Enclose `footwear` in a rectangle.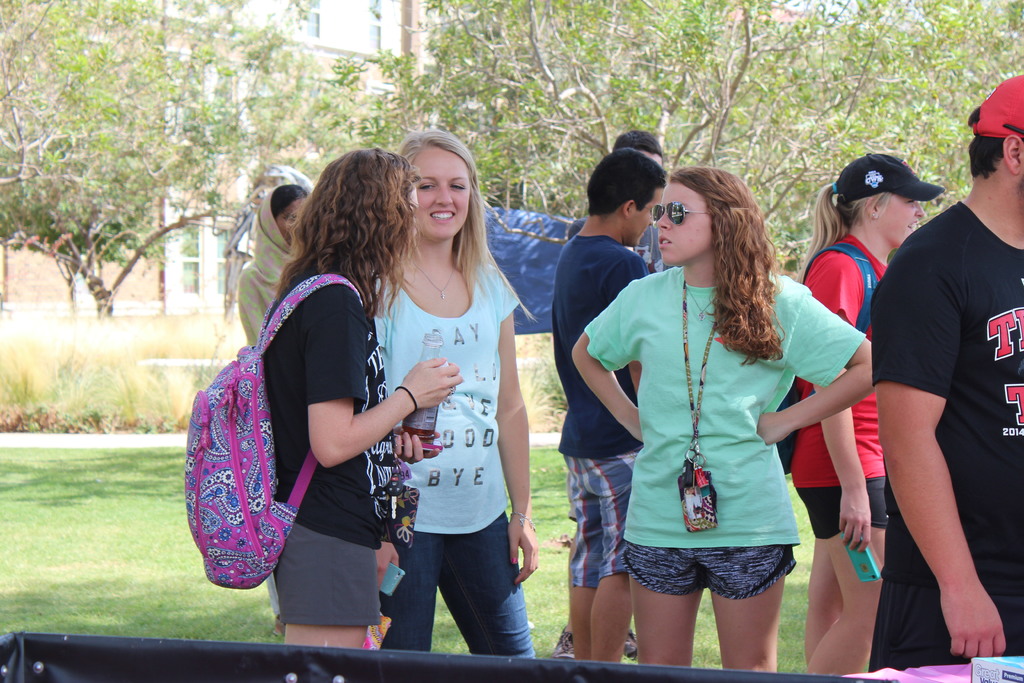
361:620:394:658.
